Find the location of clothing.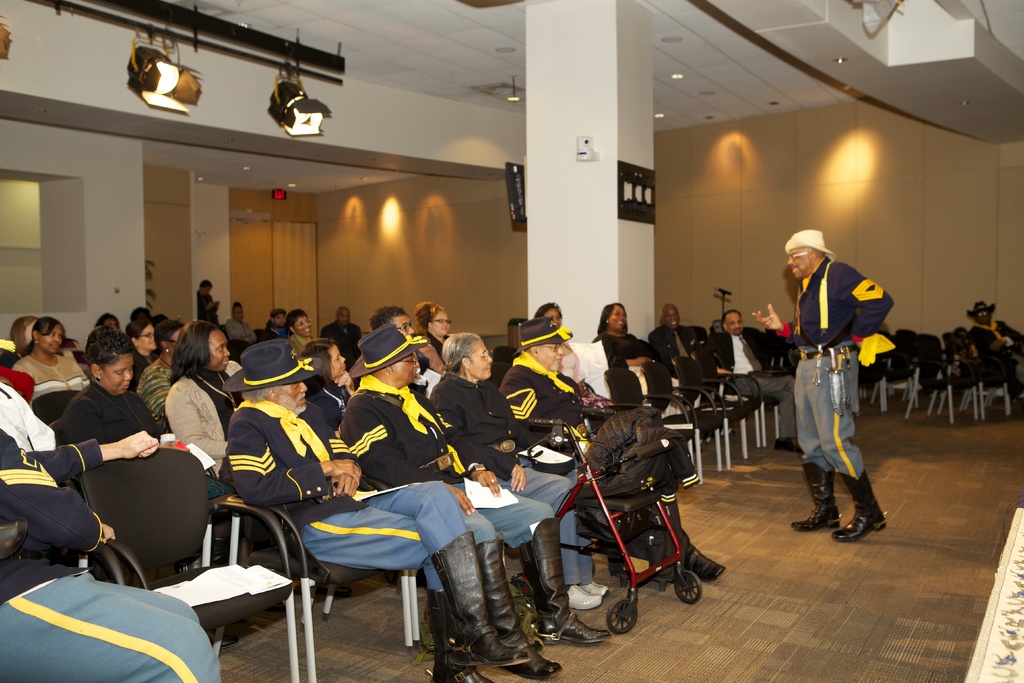
Location: (37,378,159,450).
